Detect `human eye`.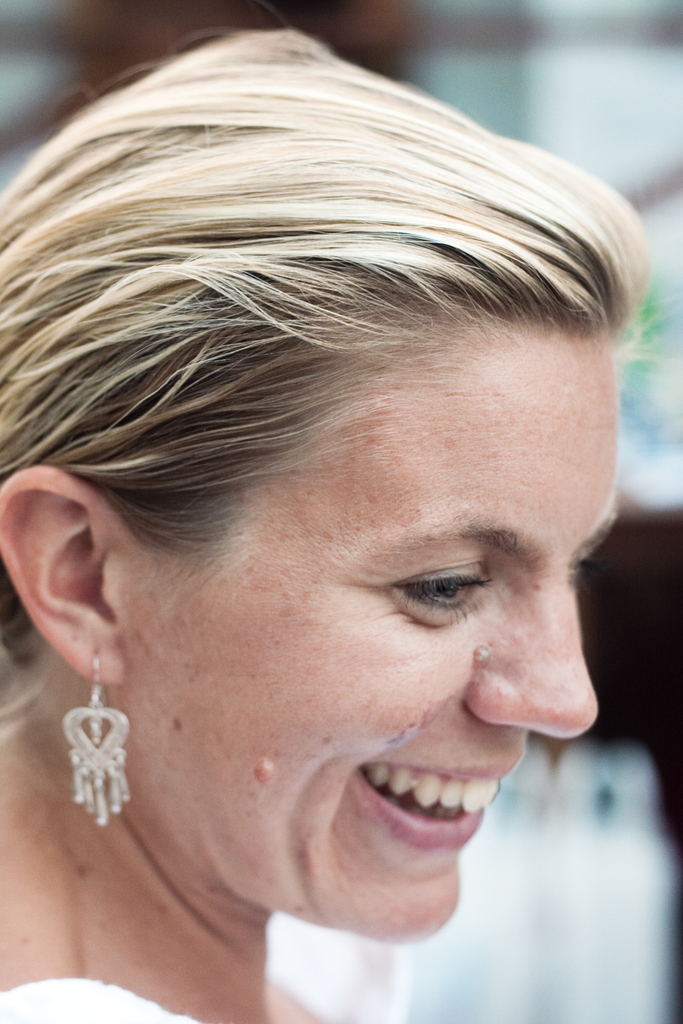
Detected at rect(384, 557, 500, 632).
